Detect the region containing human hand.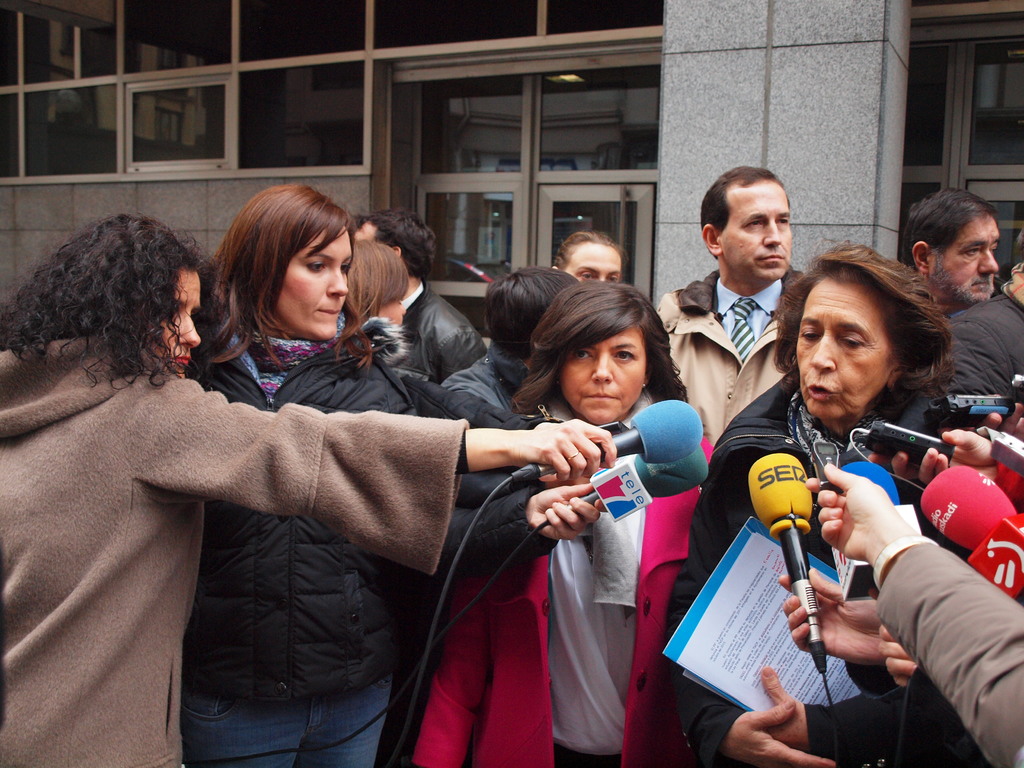
bbox=[876, 623, 920, 692].
